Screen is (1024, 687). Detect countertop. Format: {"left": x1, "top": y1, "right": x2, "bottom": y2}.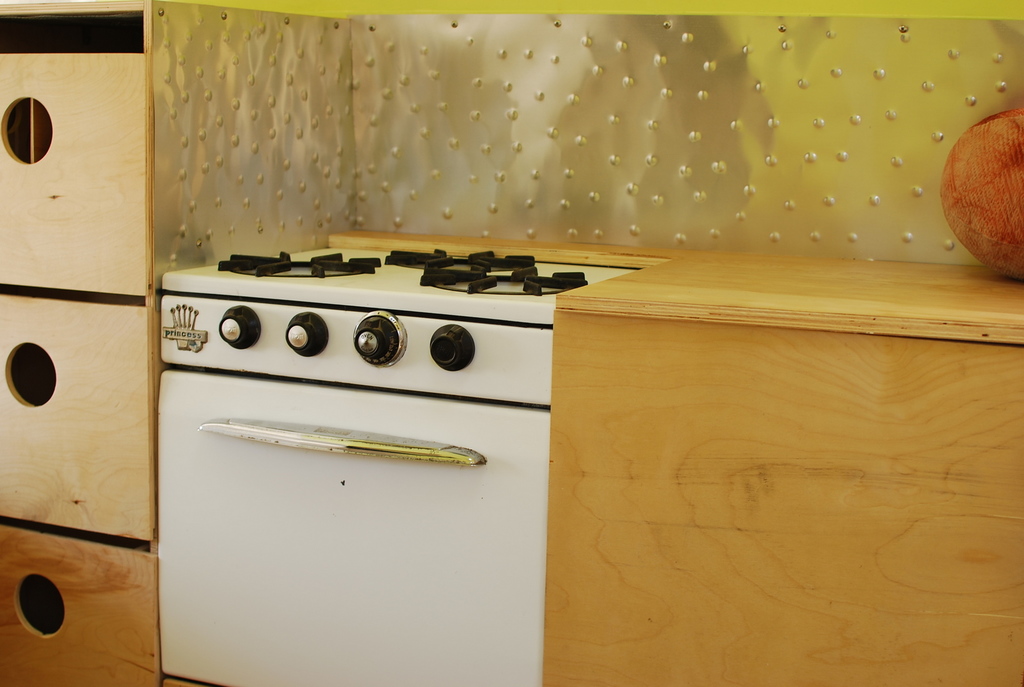
{"left": 325, "top": 227, "right": 1023, "bottom": 346}.
